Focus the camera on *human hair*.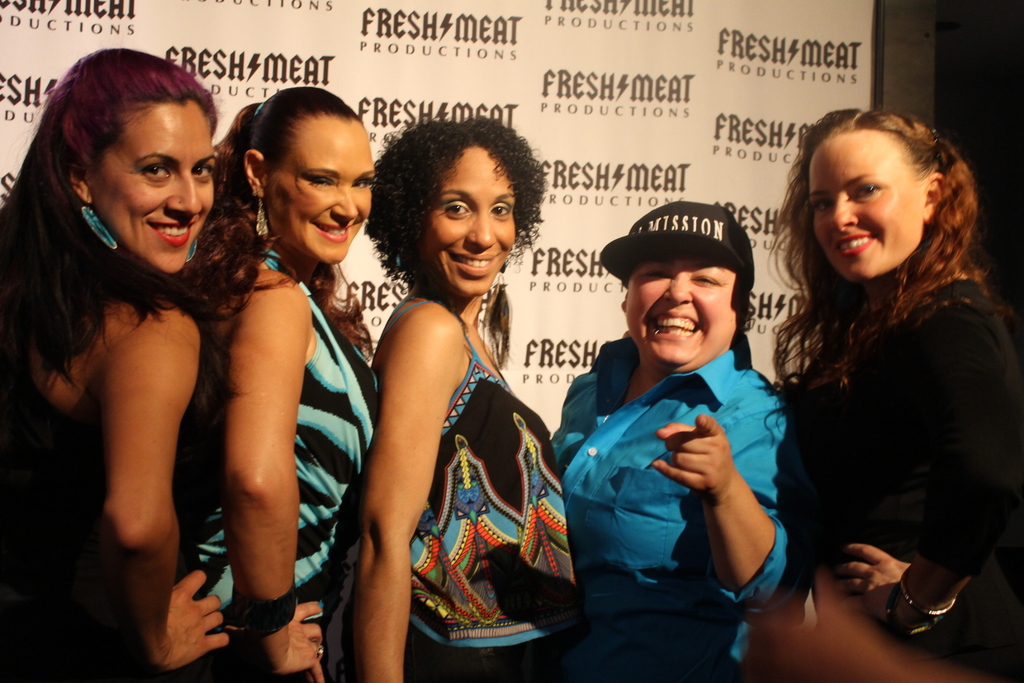
Focus region: [367,106,545,367].
